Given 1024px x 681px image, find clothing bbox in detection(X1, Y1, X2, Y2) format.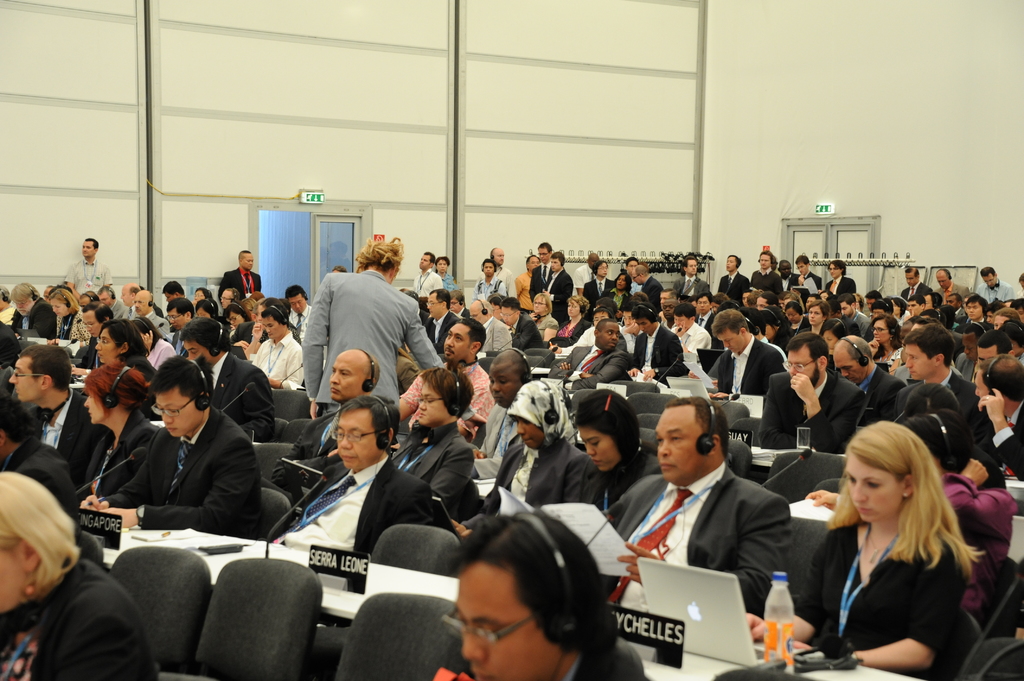
detection(0, 318, 20, 371).
